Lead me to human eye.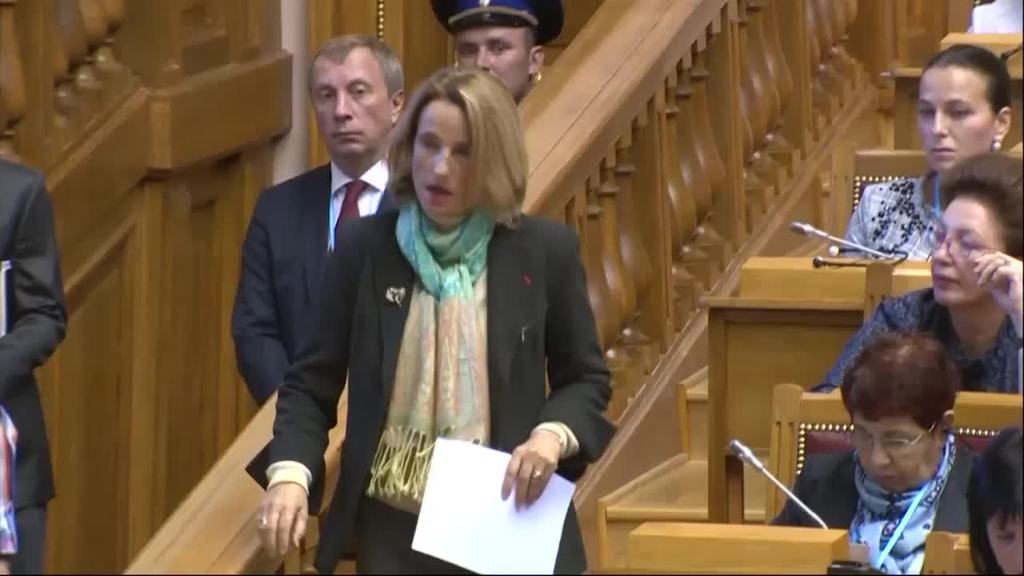
Lead to region(935, 229, 947, 242).
